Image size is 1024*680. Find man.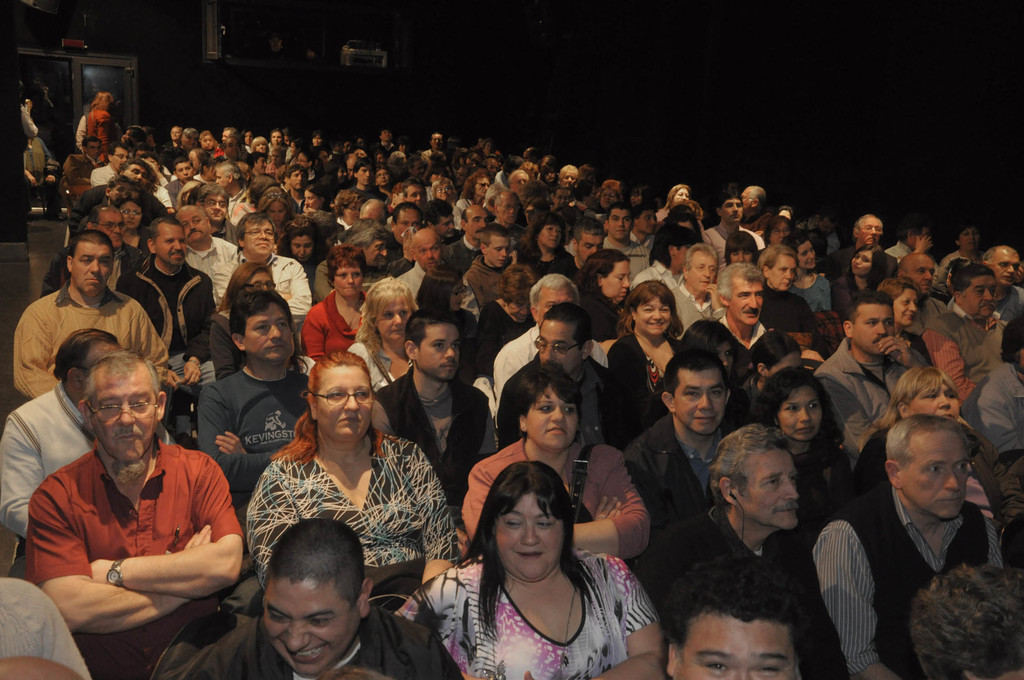
(126, 218, 227, 428).
